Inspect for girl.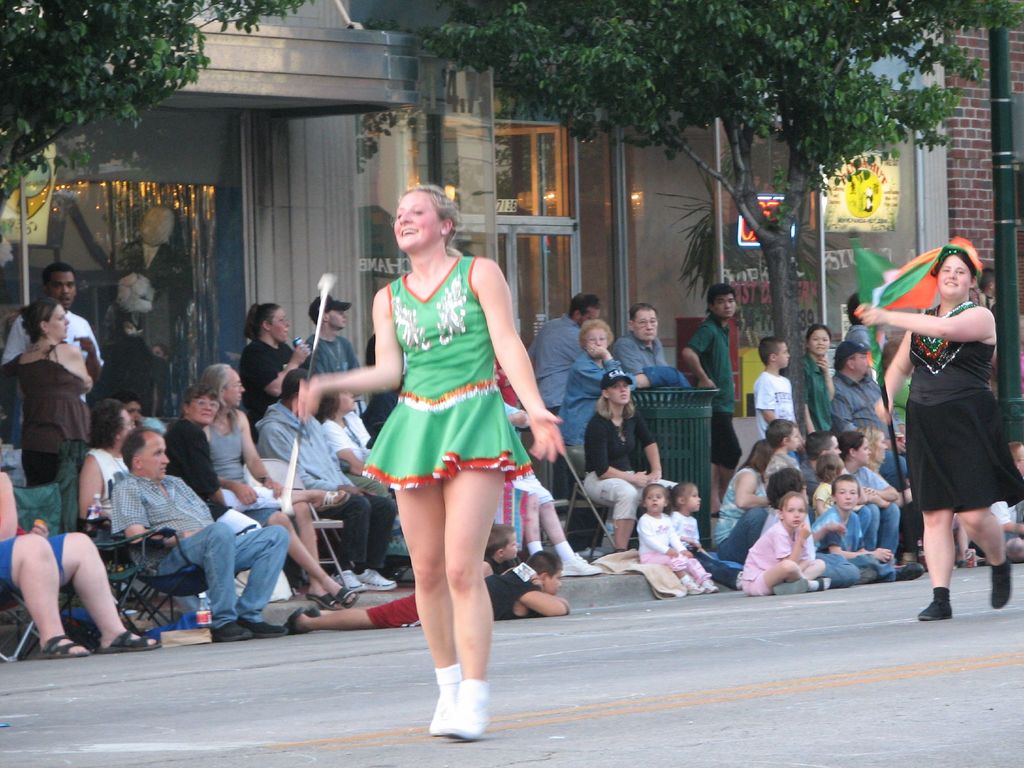
Inspection: select_region(737, 490, 831, 594).
